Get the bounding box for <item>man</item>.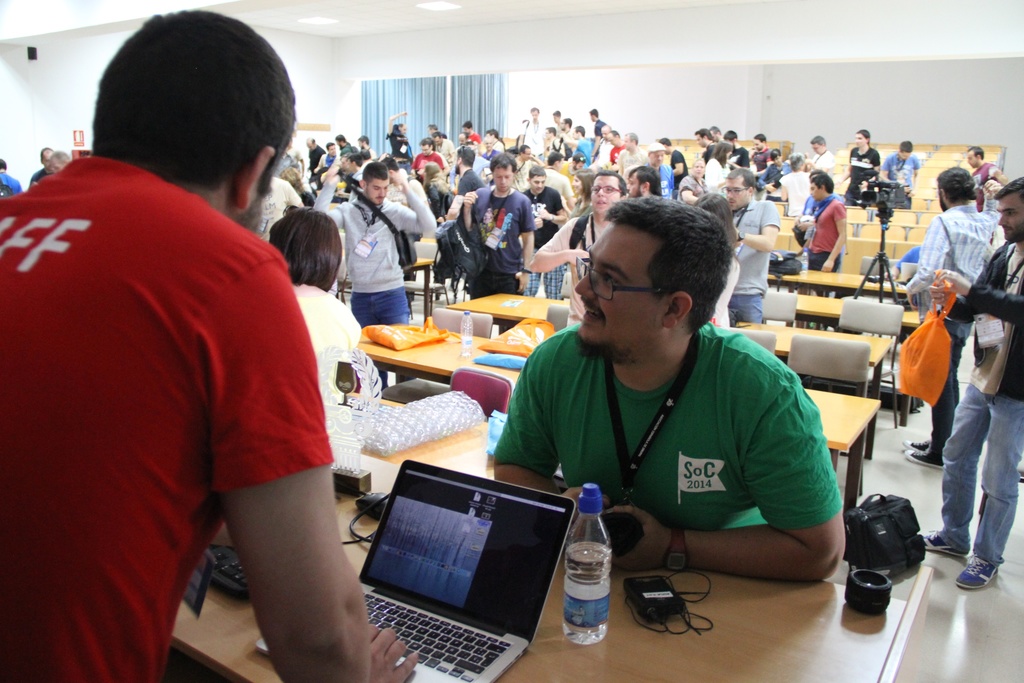
pyautogui.locateOnScreen(592, 124, 615, 161).
